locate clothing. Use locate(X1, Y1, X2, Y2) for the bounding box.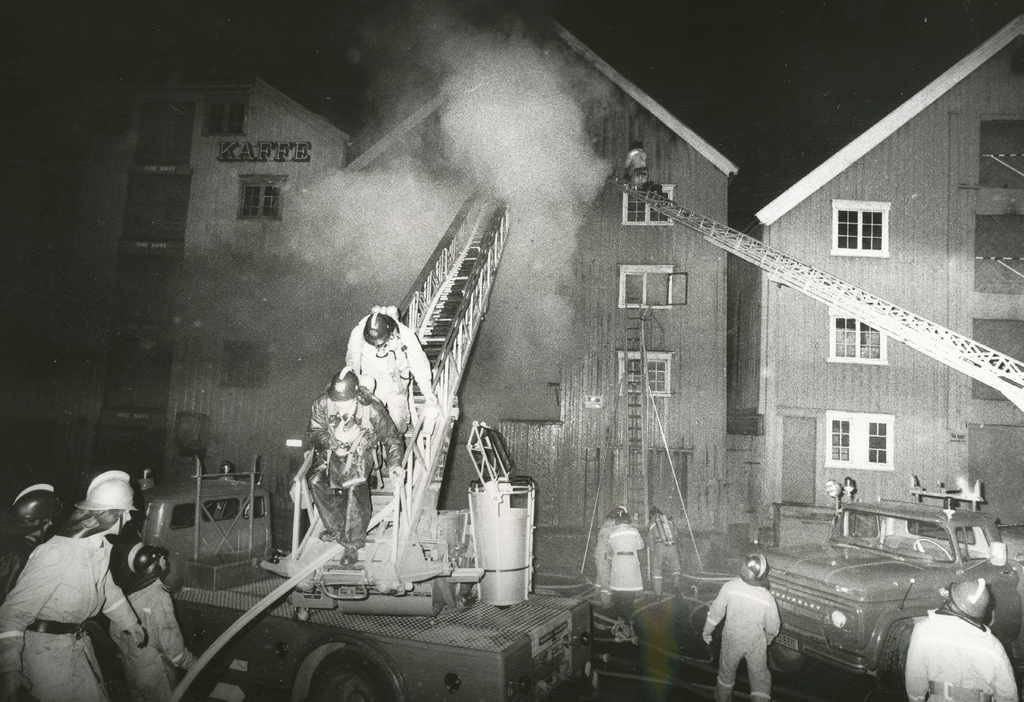
locate(607, 523, 645, 609).
